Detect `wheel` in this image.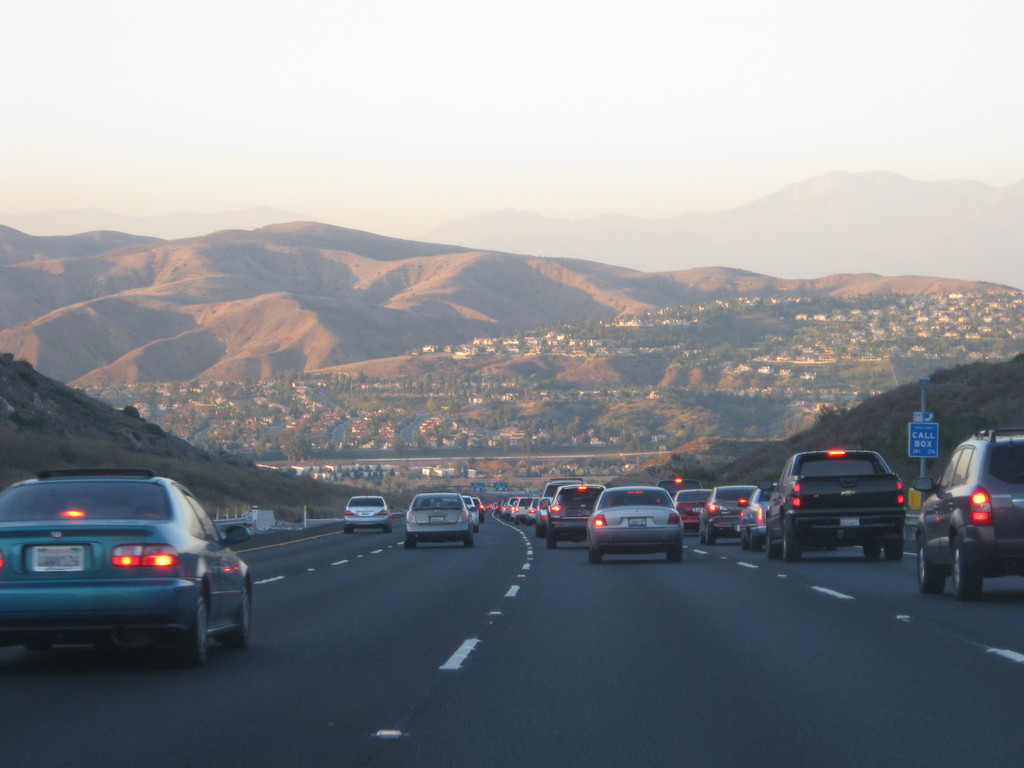
Detection: pyautogui.locateOnScreen(461, 529, 474, 547).
